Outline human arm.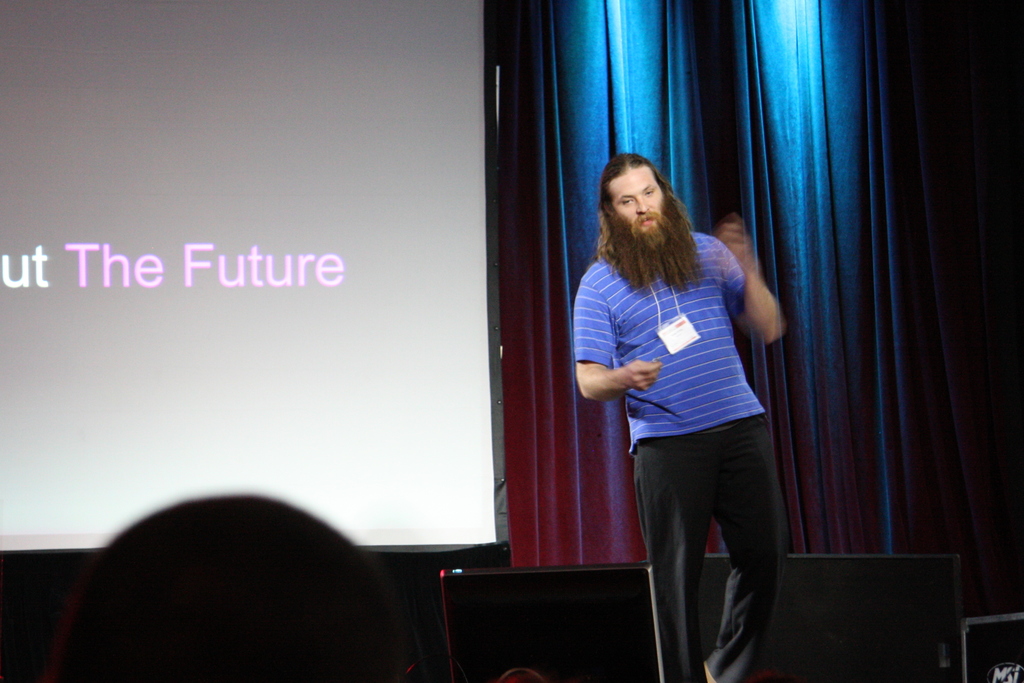
Outline: [573, 282, 660, 403].
